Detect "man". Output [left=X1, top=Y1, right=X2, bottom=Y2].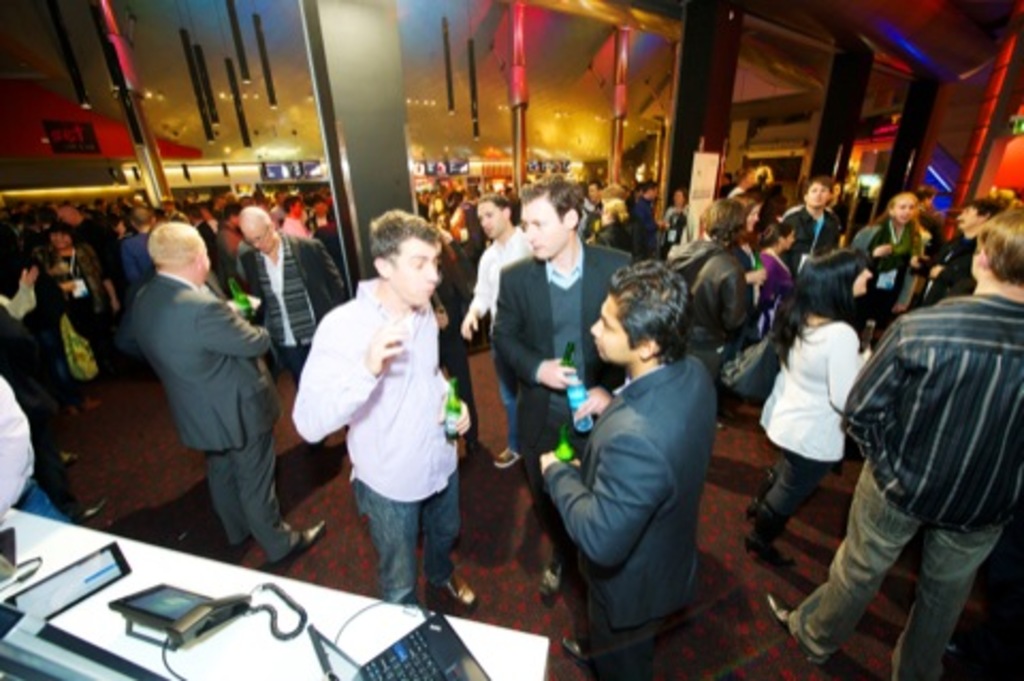
[left=783, top=184, right=849, bottom=316].
